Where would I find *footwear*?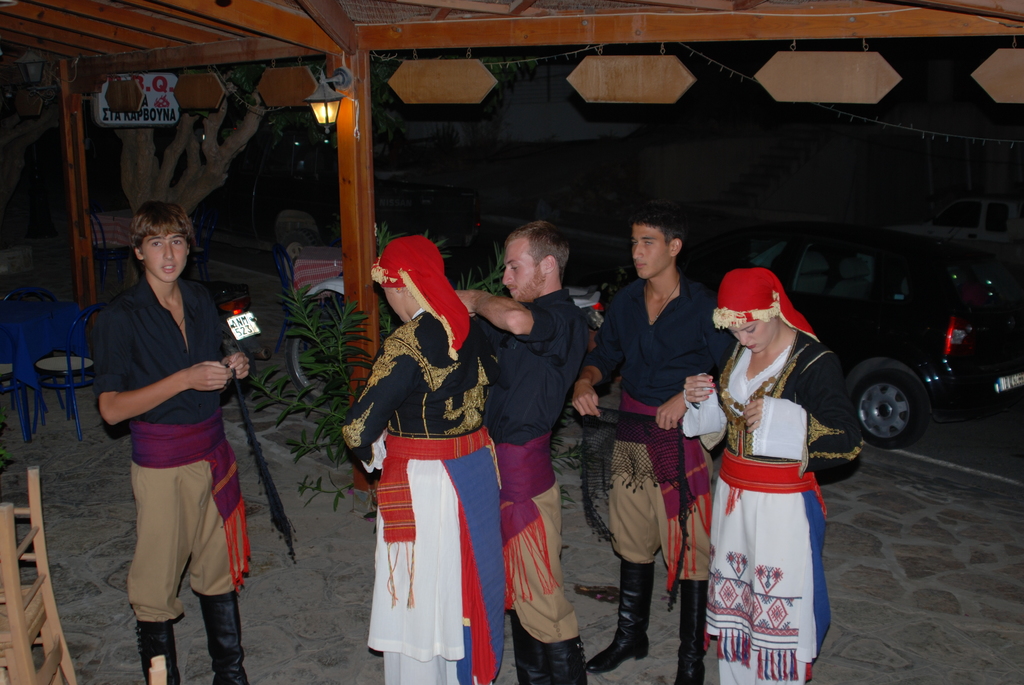
At bbox(552, 636, 583, 684).
